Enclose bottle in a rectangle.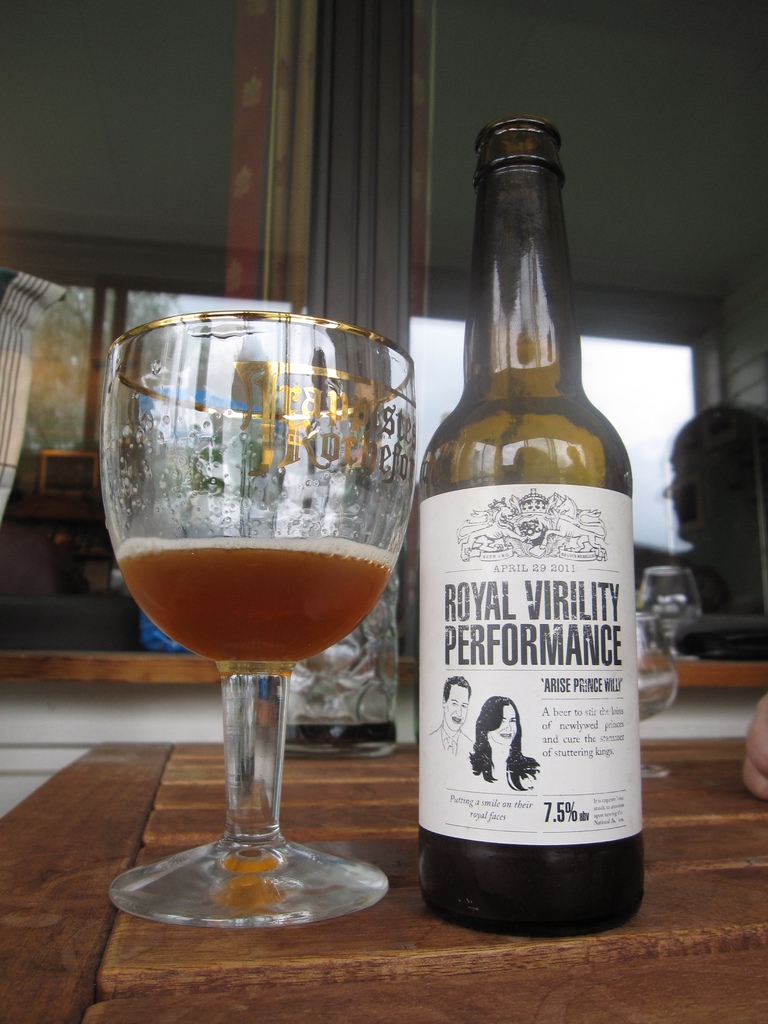
[x1=409, y1=124, x2=650, y2=943].
